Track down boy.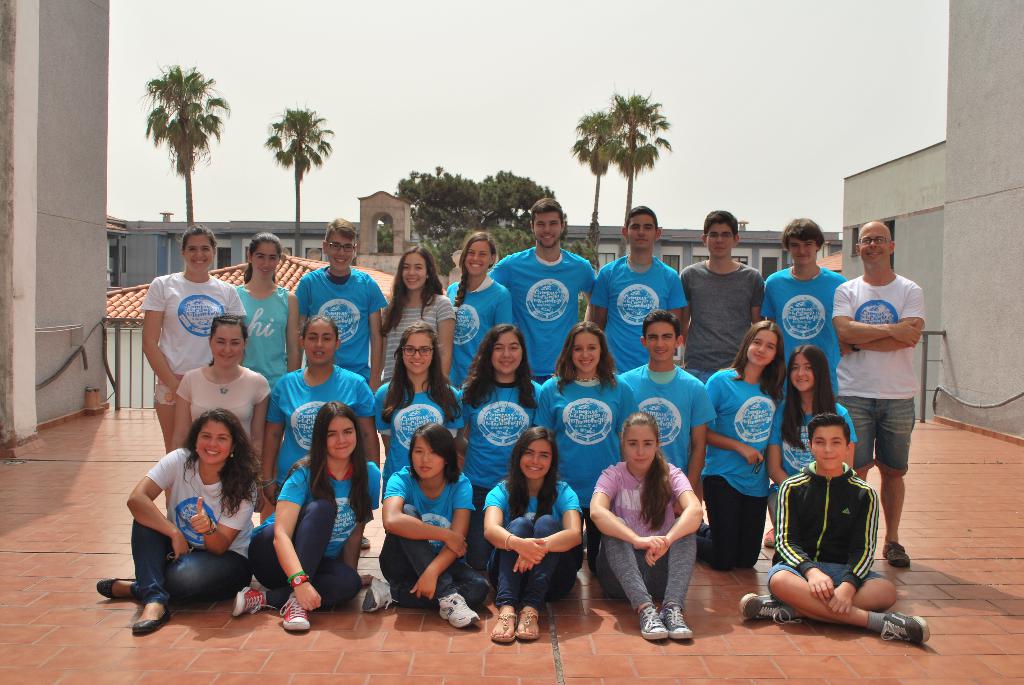
Tracked to select_region(619, 313, 719, 514).
